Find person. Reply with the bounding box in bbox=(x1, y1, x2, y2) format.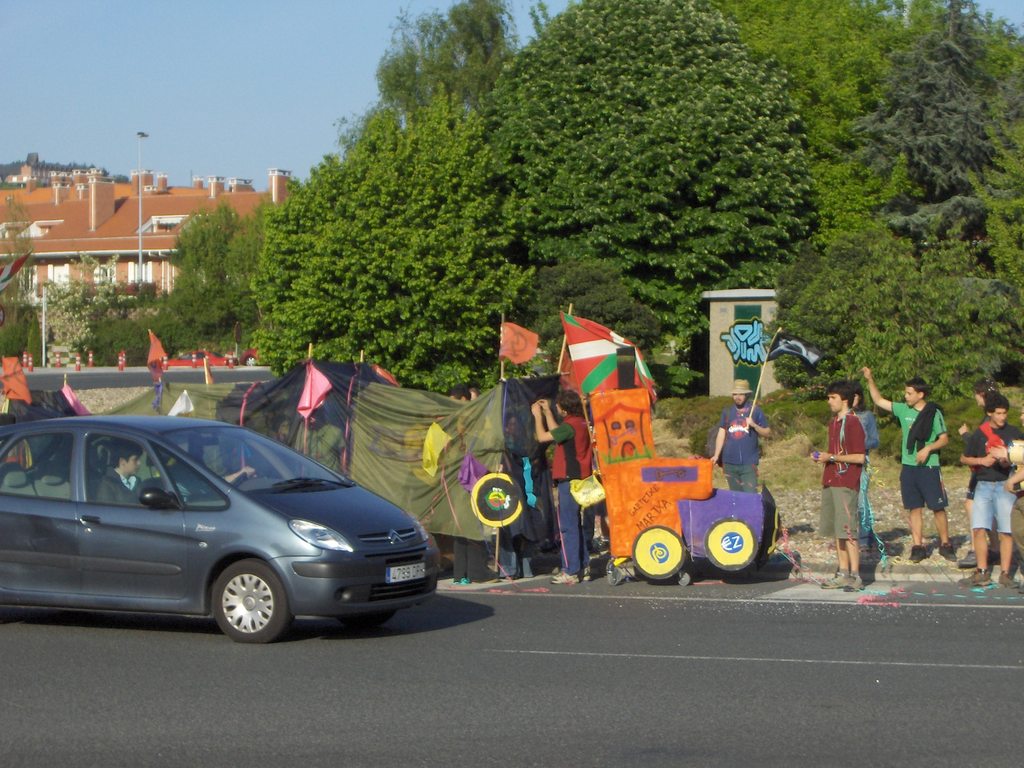
bbox=(92, 436, 258, 505).
